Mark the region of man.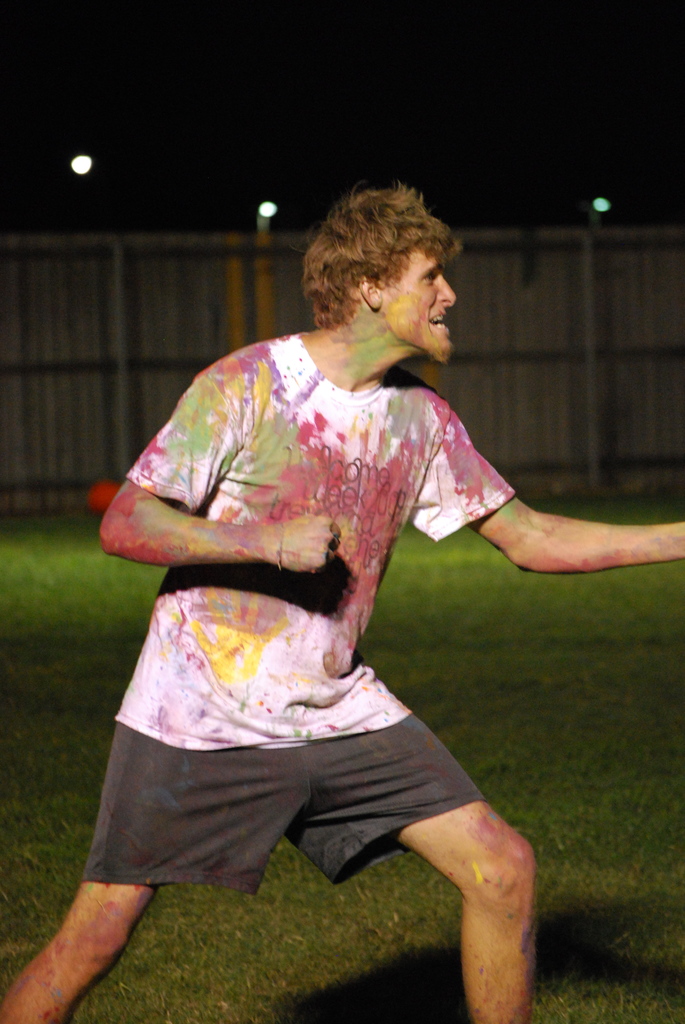
Region: 42 182 608 1002.
